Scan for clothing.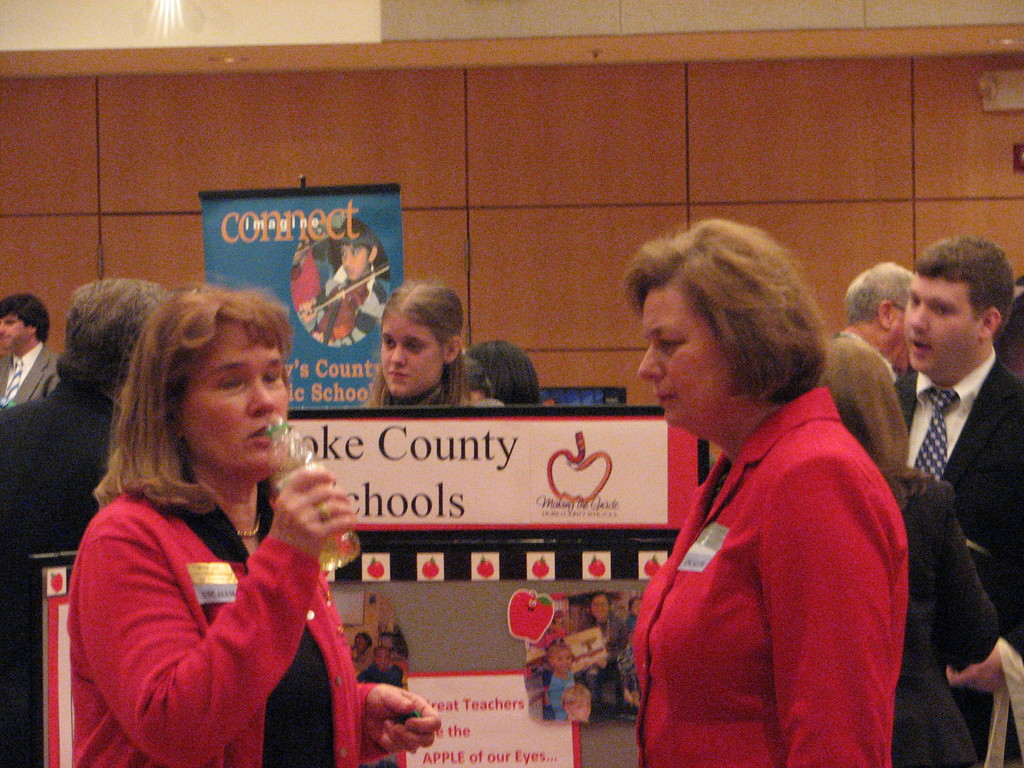
Scan result: bbox=(80, 470, 367, 767).
